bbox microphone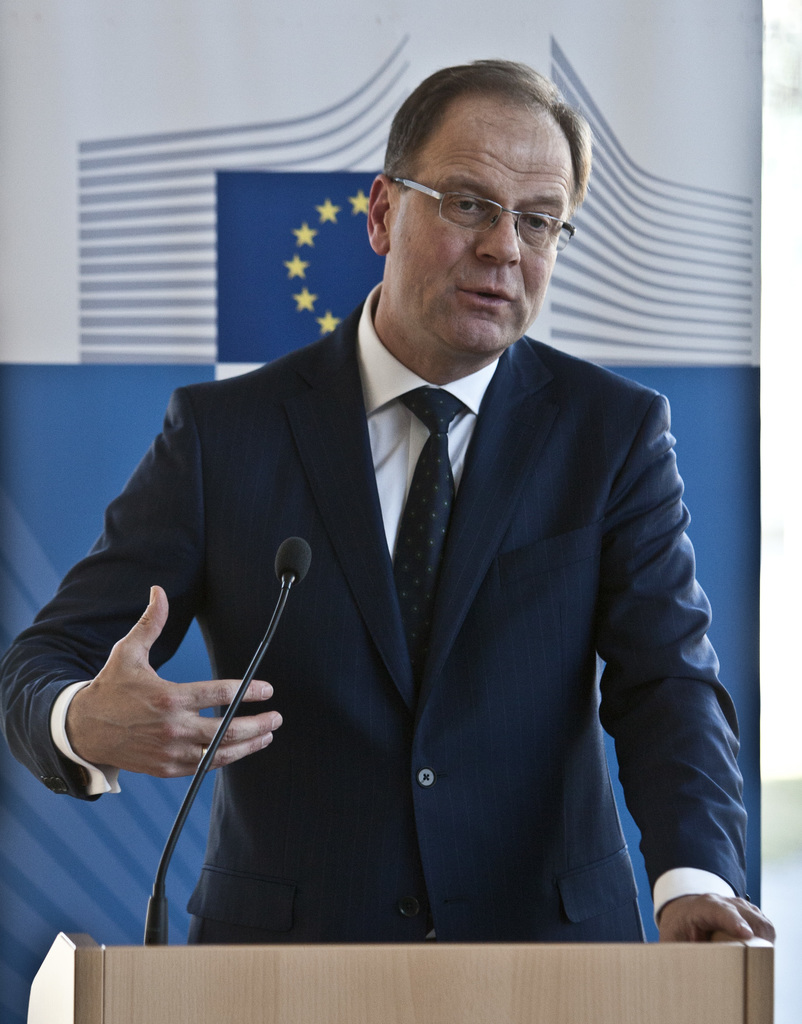
bbox(271, 536, 312, 580)
